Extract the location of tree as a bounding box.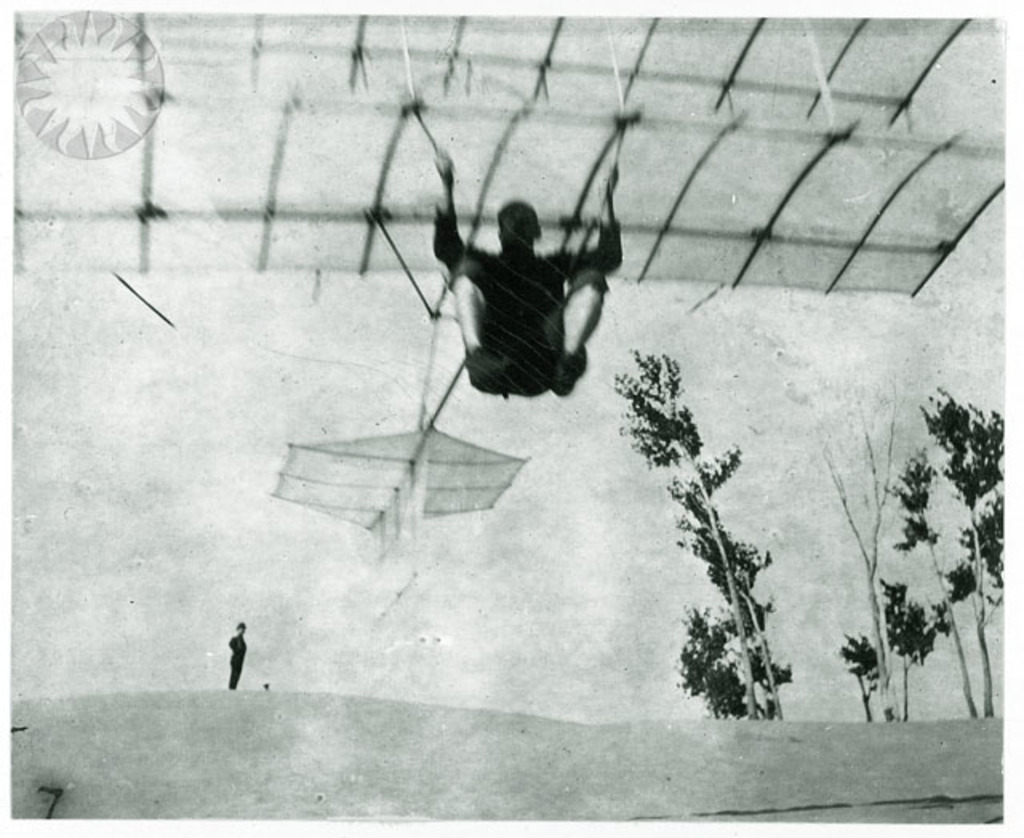
rect(835, 363, 1008, 742).
